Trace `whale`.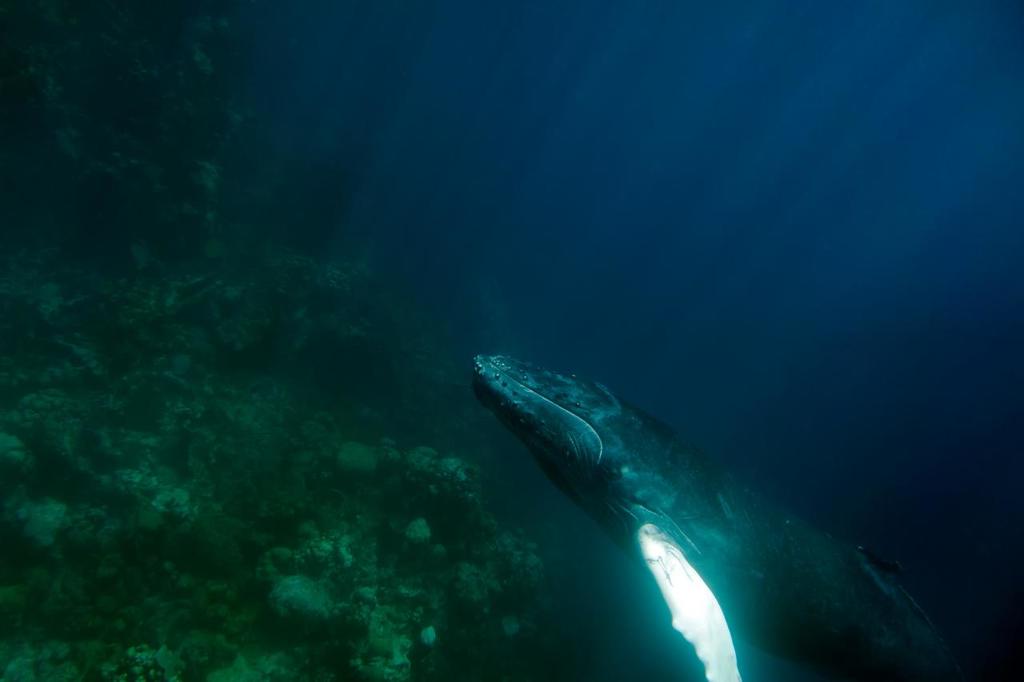
Traced to [469,350,955,681].
